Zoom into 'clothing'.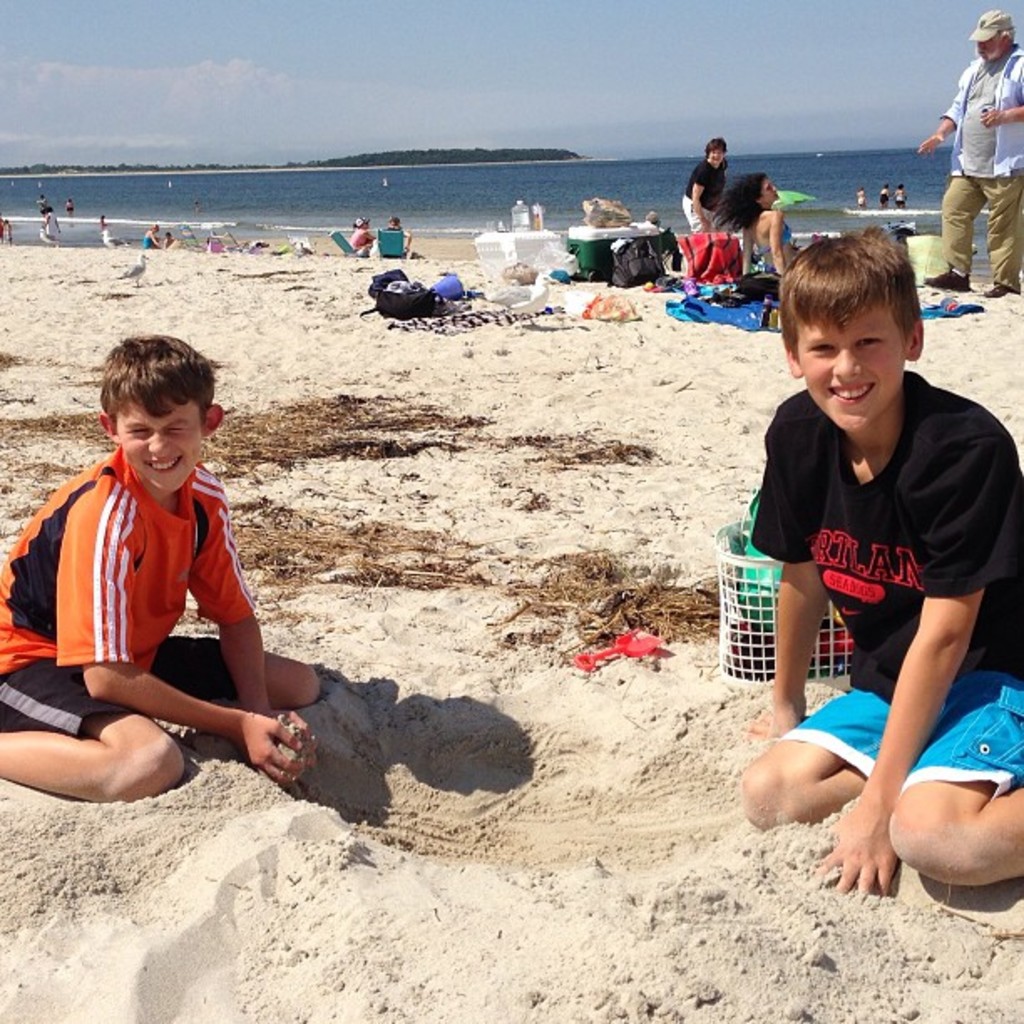
Zoom target: Rect(755, 360, 999, 781).
